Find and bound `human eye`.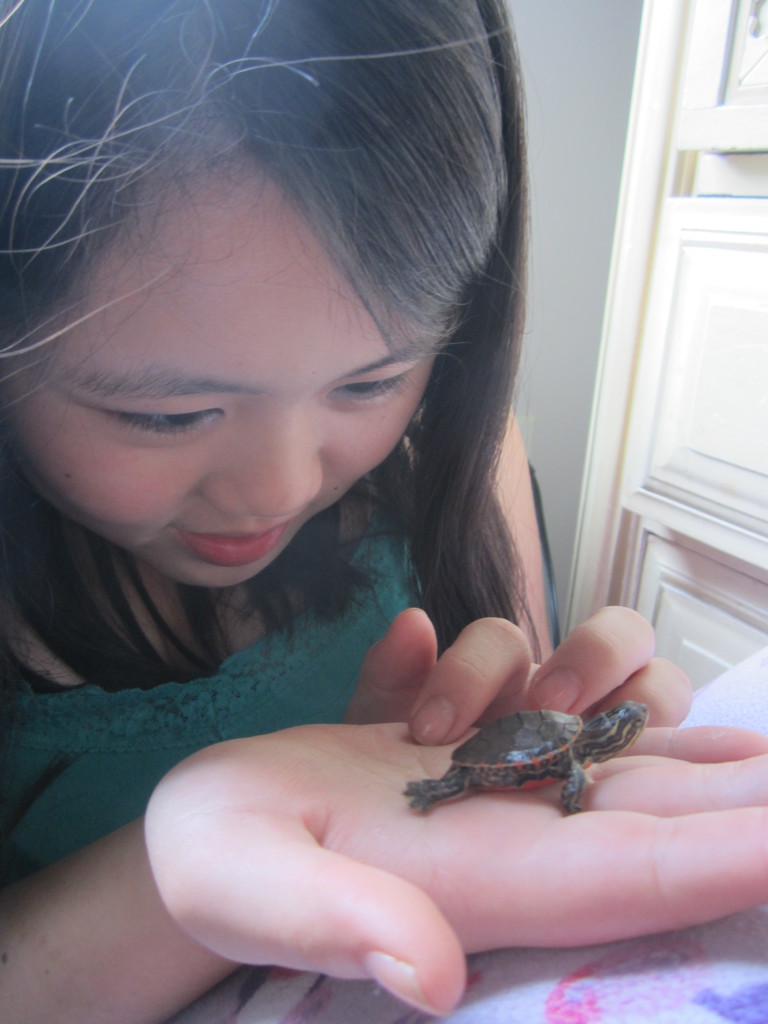
Bound: x1=324, y1=364, x2=413, y2=408.
